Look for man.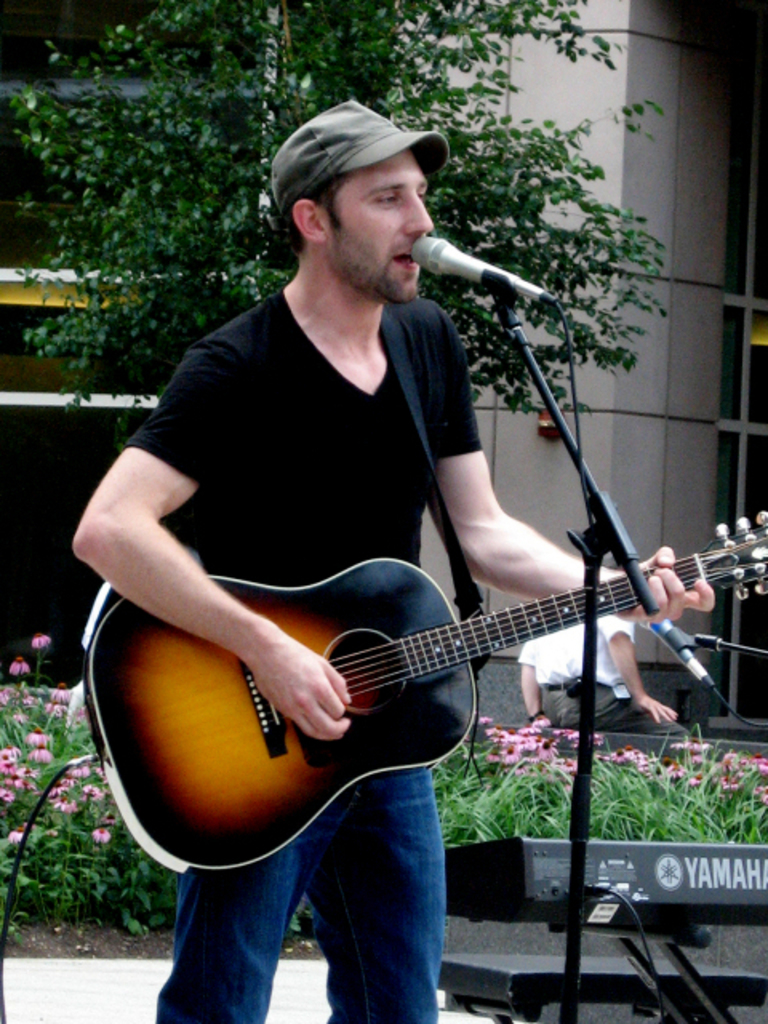
Found: pyautogui.locateOnScreen(520, 552, 691, 744).
